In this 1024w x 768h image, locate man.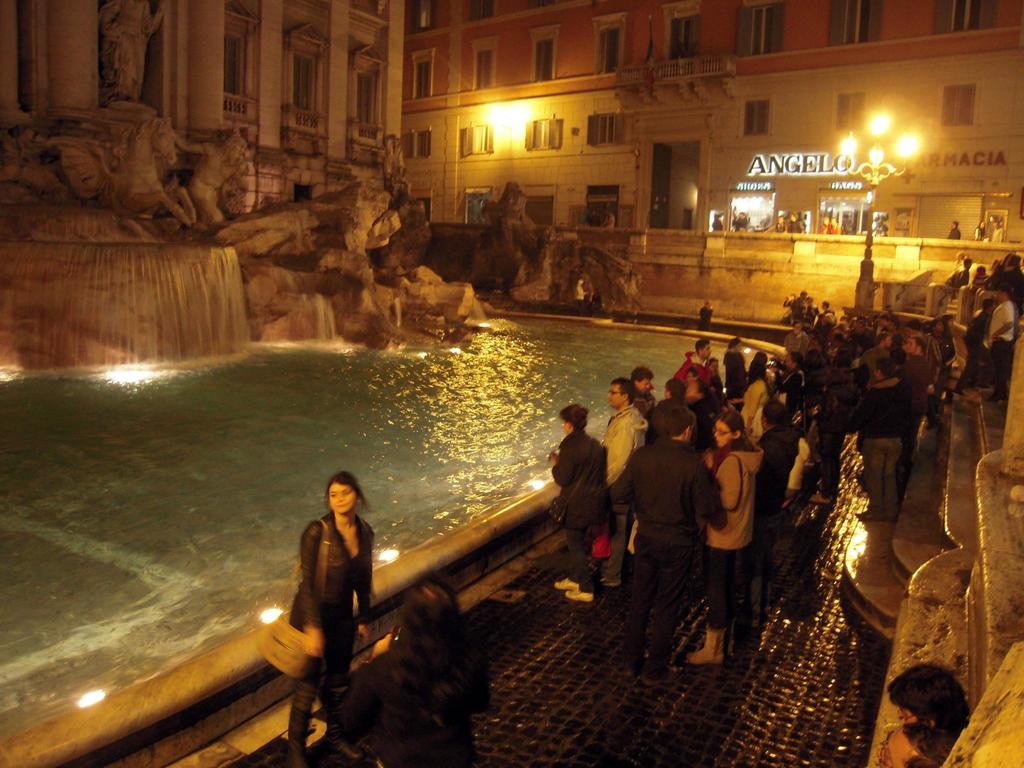
Bounding box: bbox=(860, 358, 901, 518).
